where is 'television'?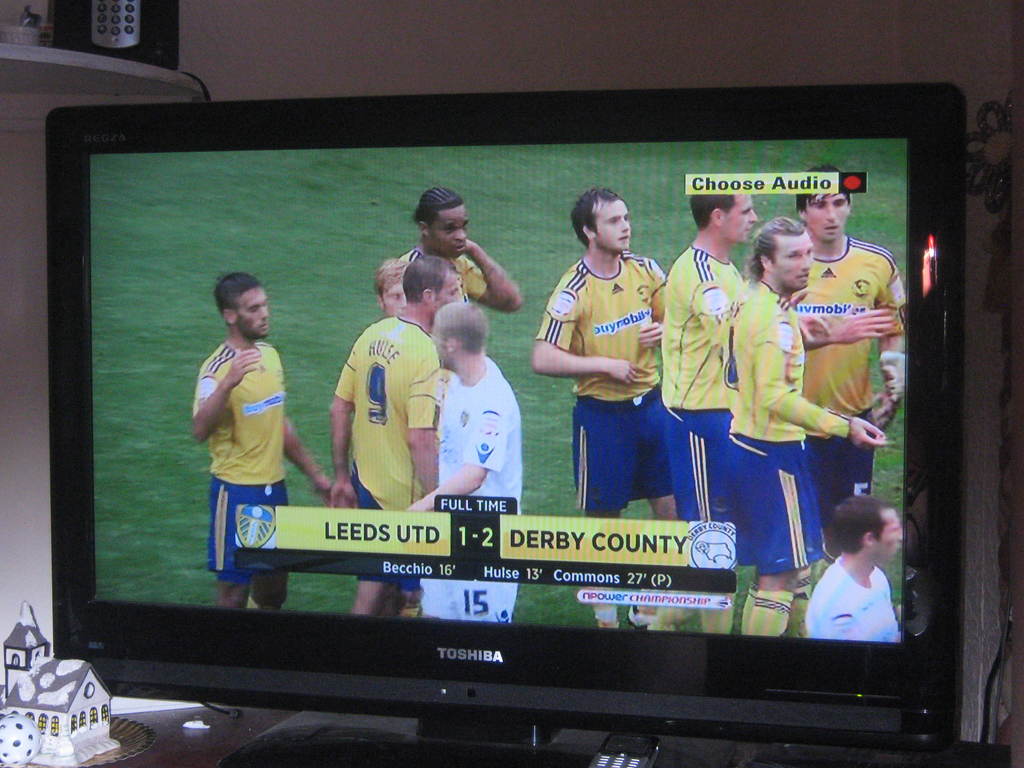
left=50, top=81, right=969, bottom=766.
